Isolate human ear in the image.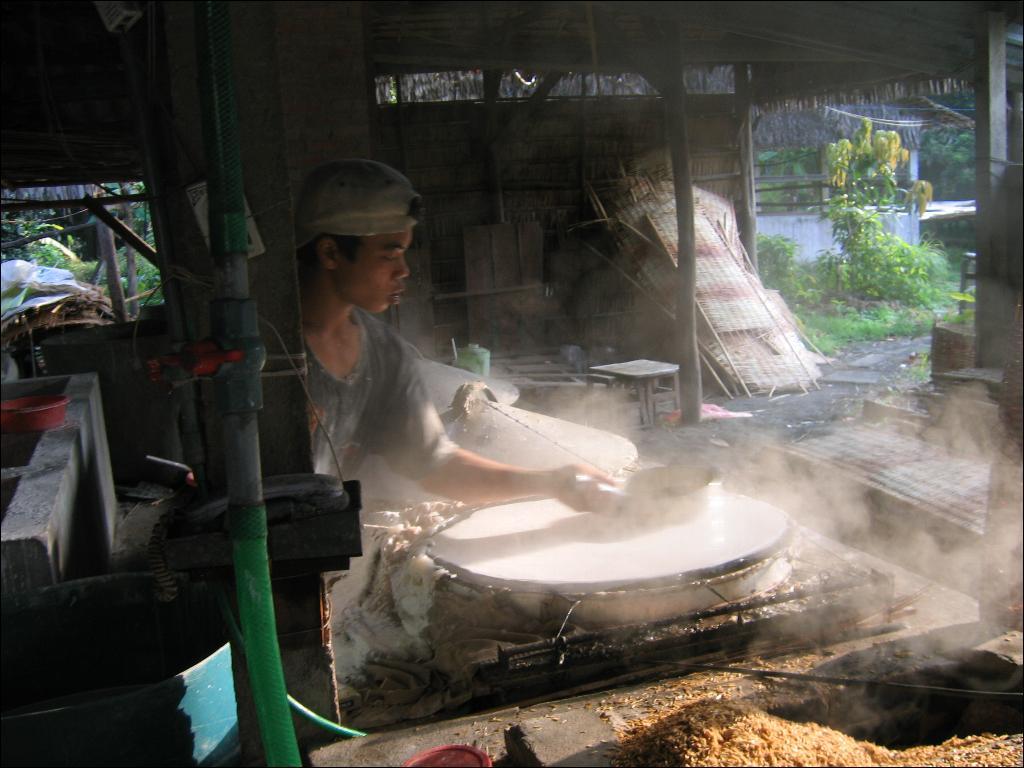
Isolated region: left=320, top=242, right=333, bottom=267.
